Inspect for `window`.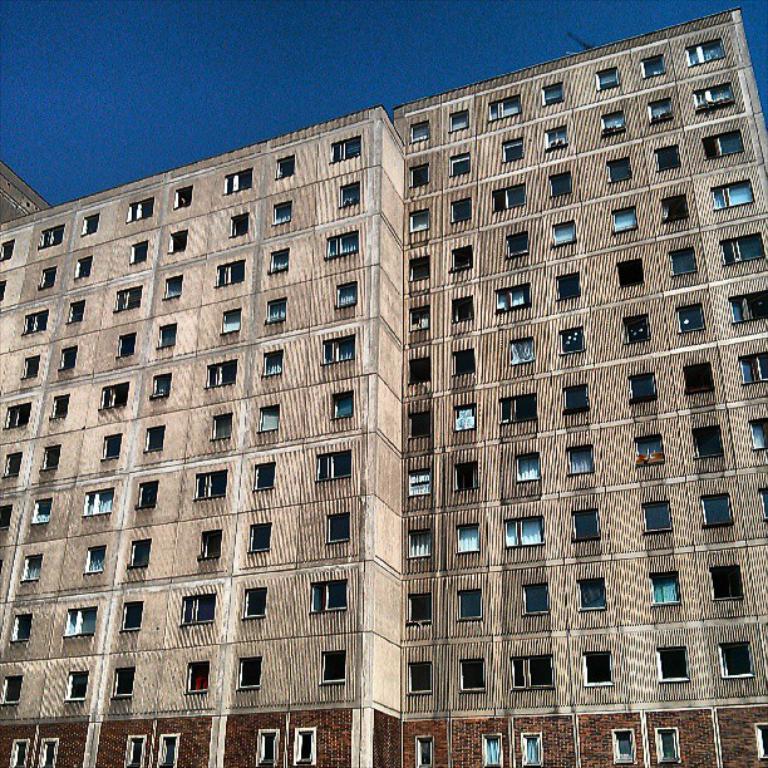
Inspection: {"x1": 1, "y1": 451, "x2": 21, "y2": 477}.
